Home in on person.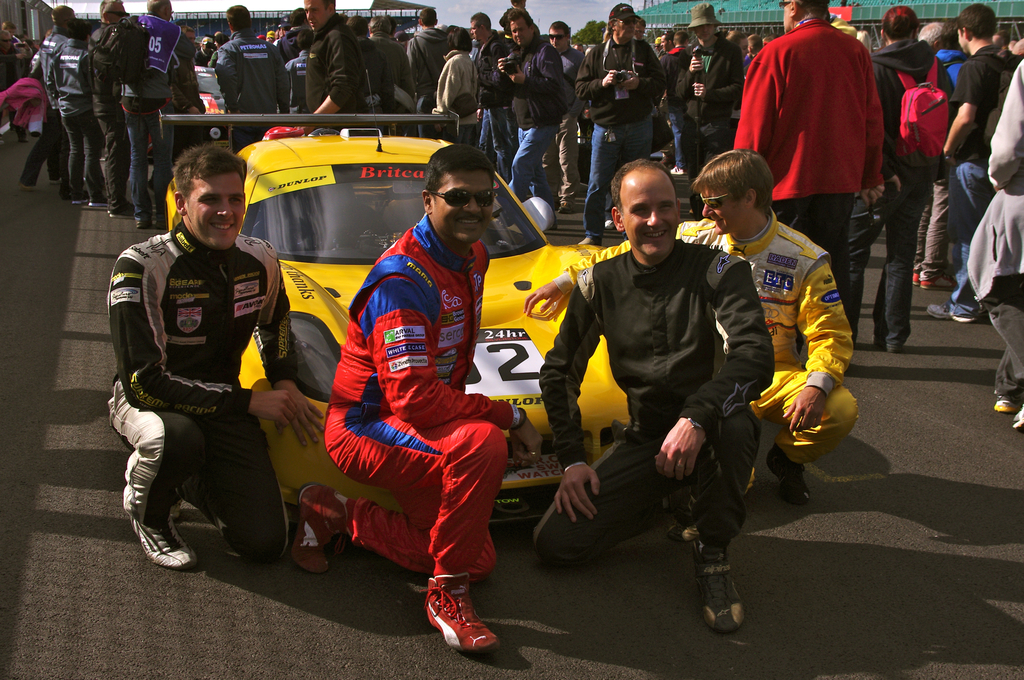
Homed in at (left=282, top=145, right=542, bottom=660).
